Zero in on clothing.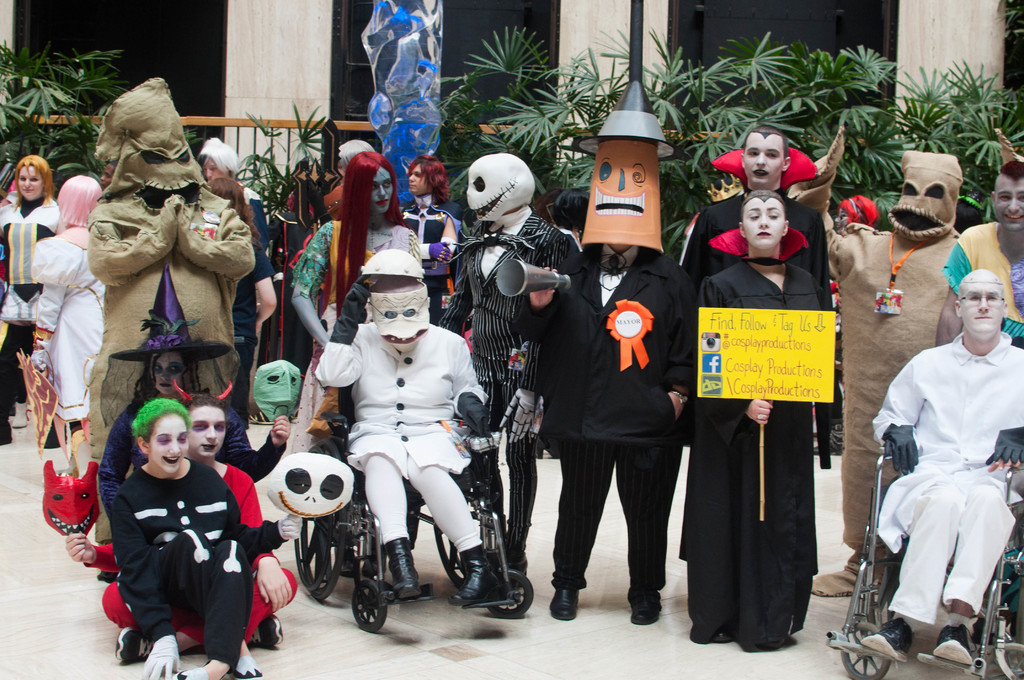
Zeroed in: (31,238,97,417).
